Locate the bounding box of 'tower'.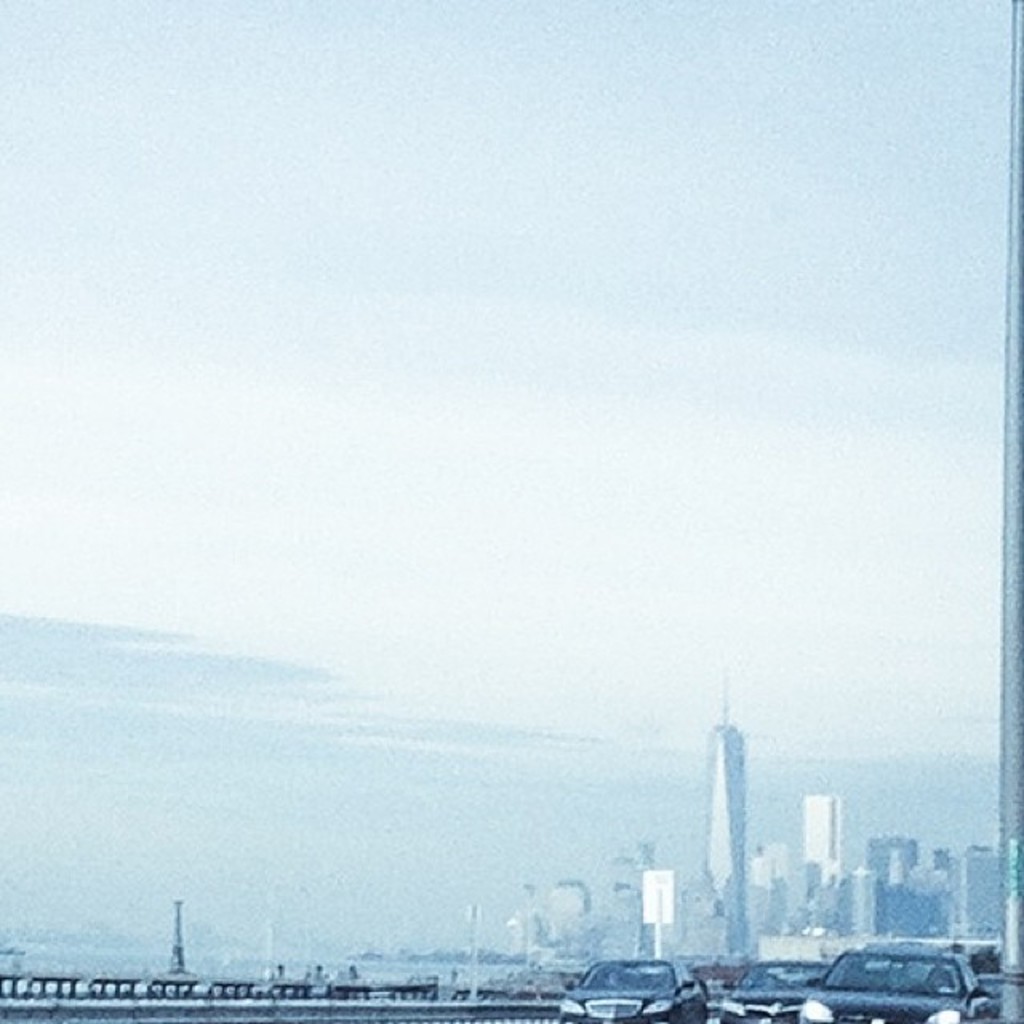
Bounding box: {"x1": 774, "y1": 776, "x2": 862, "y2": 930}.
